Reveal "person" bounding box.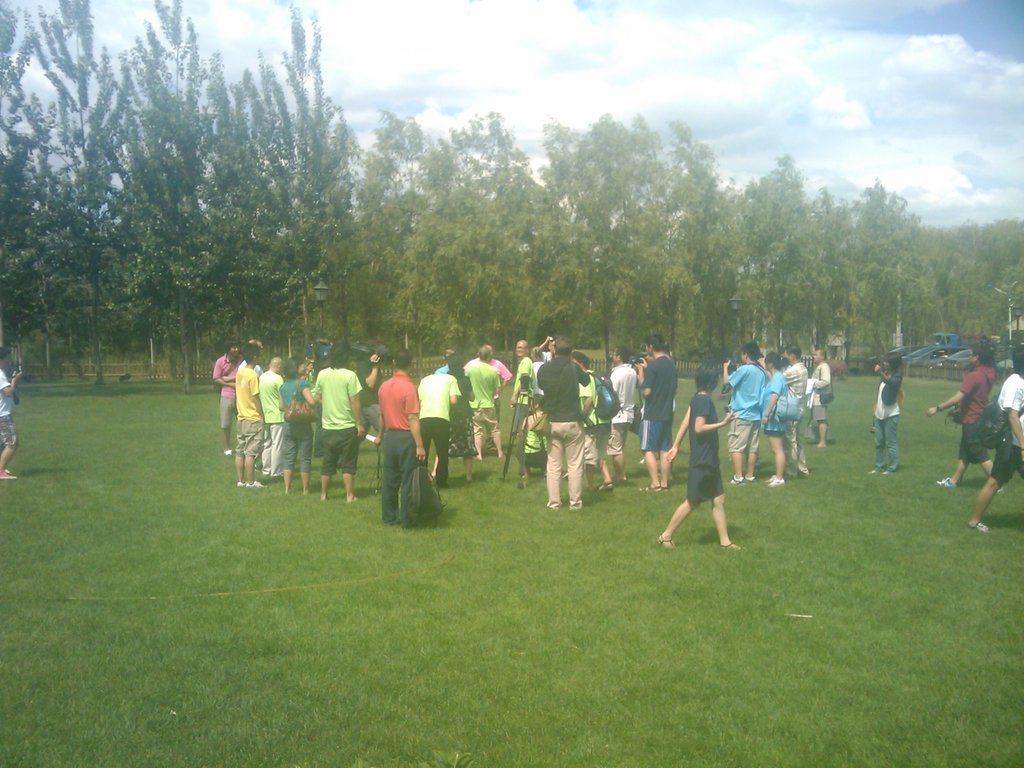
Revealed: [x1=869, y1=344, x2=906, y2=476].
